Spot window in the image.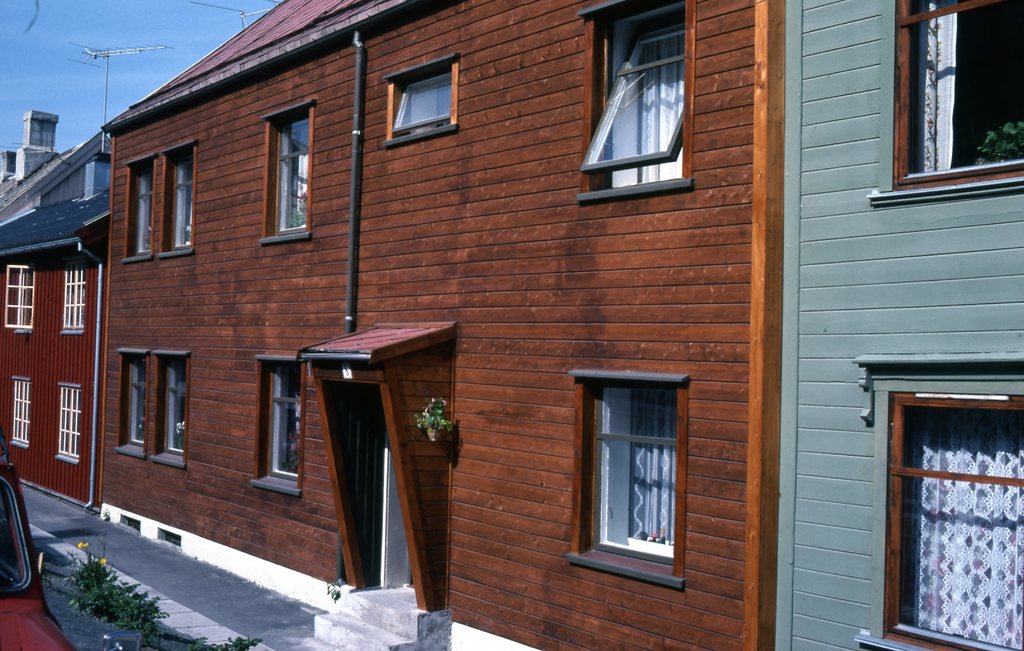
window found at 6:262:36:333.
